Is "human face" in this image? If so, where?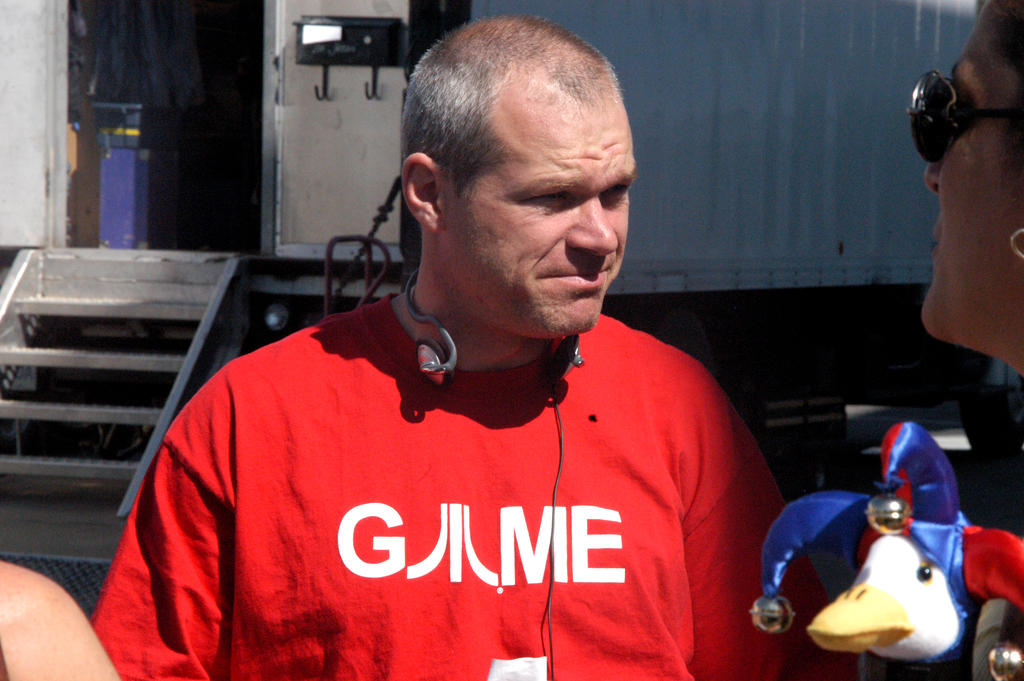
Yes, at [440,101,639,333].
